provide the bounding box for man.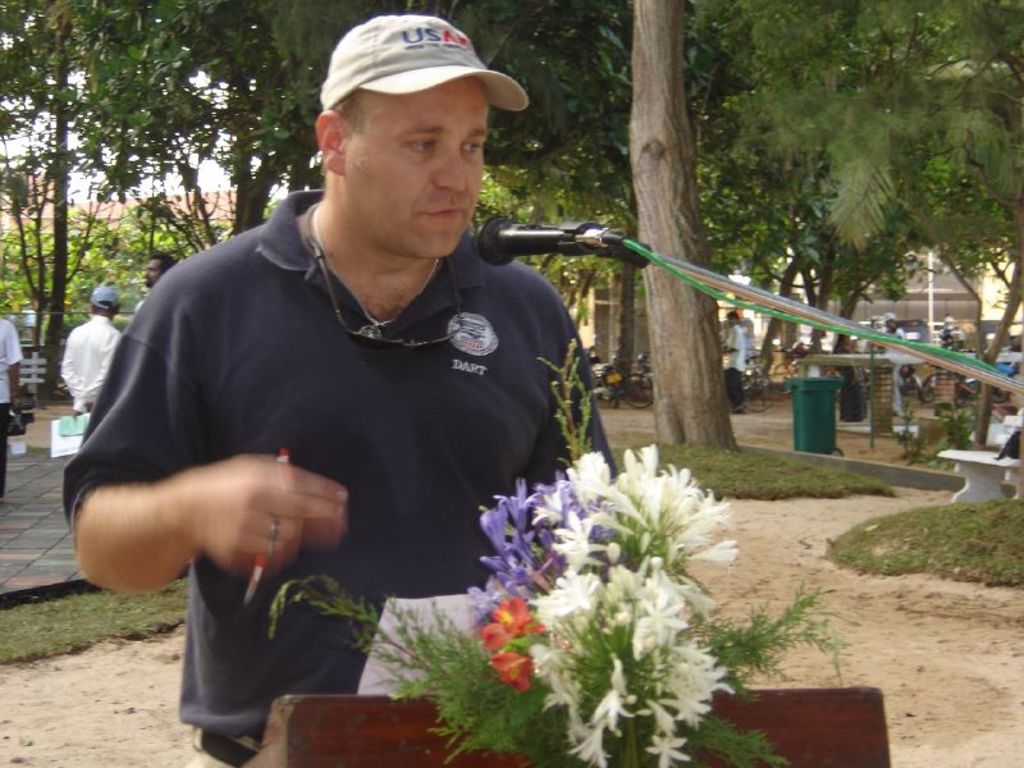
58:285:124:417.
